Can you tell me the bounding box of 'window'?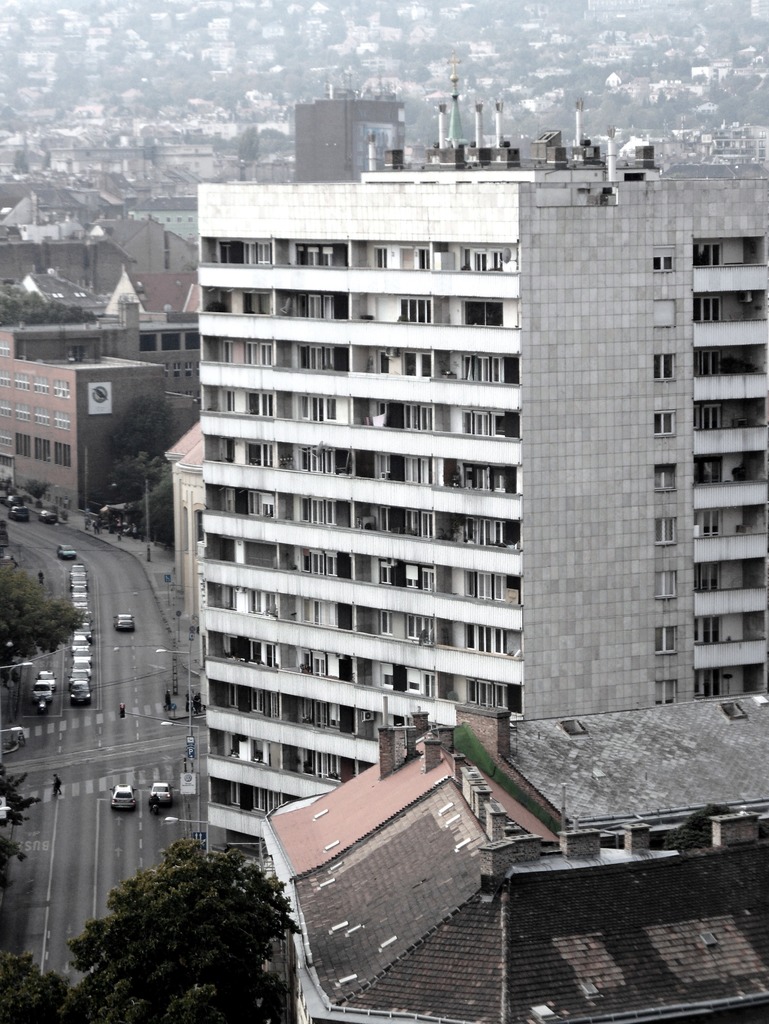
(x1=693, y1=617, x2=724, y2=645).
